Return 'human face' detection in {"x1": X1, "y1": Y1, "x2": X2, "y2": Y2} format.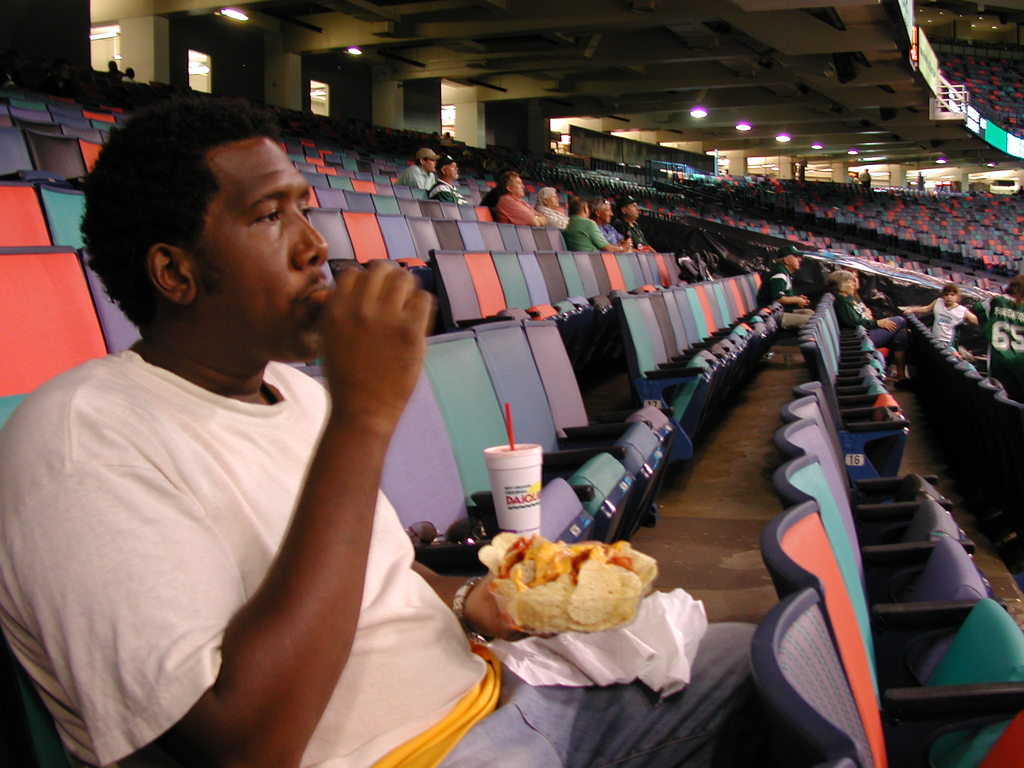
{"x1": 627, "y1": 202, "x2": 639, "y2": 220}.
